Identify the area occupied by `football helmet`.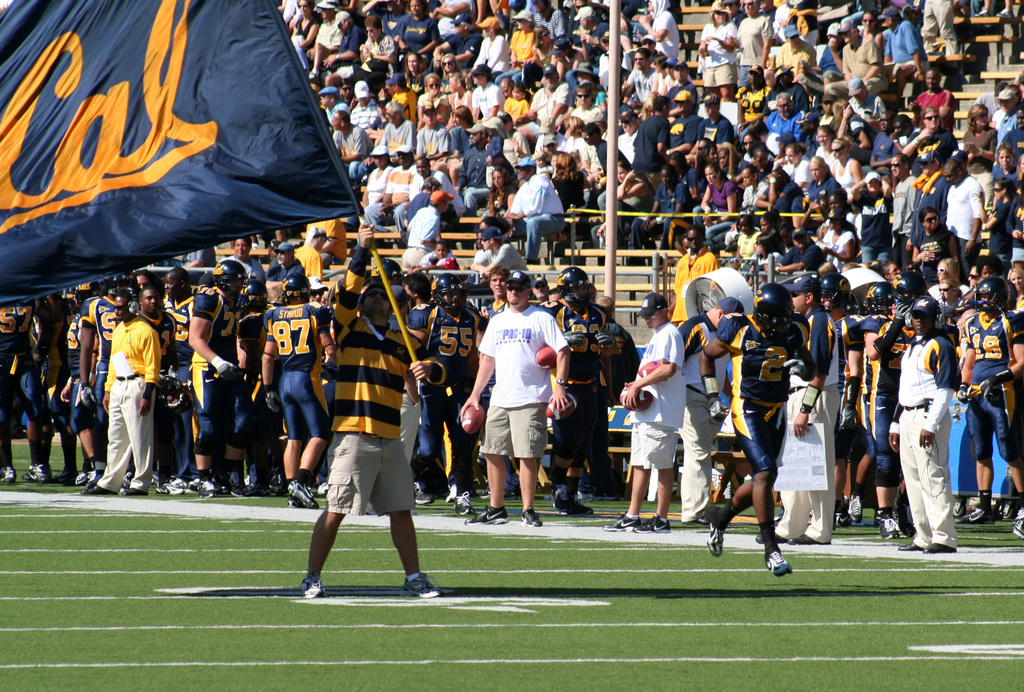
Area: [x1=68, y1=278, x2=101, y2=309].
